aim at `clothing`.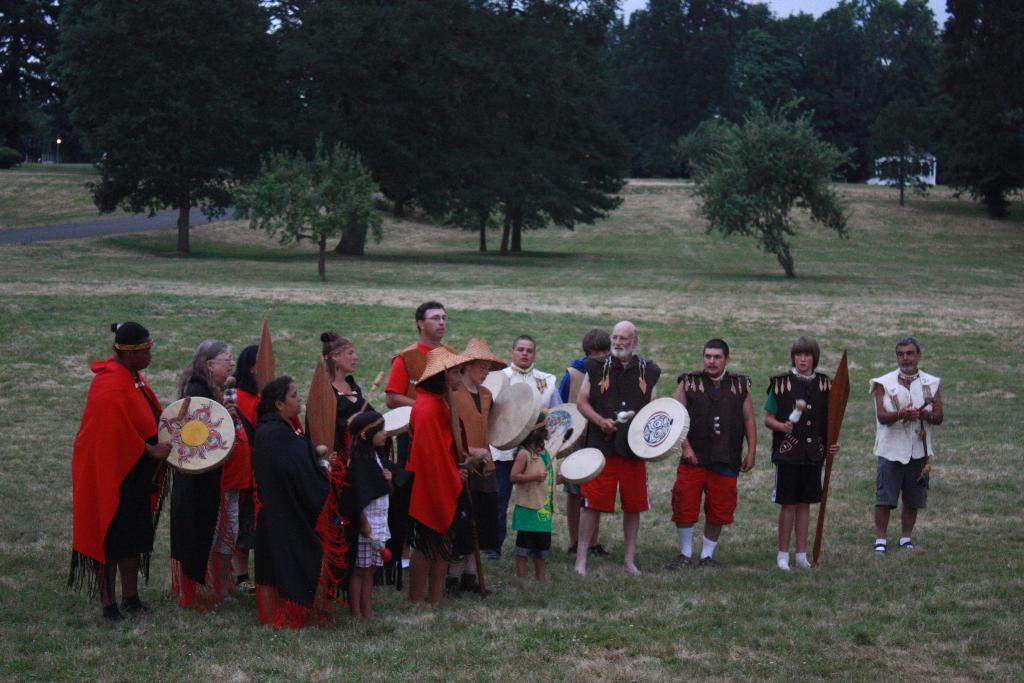
Aimed at rect(867, 365, 938, 513).
